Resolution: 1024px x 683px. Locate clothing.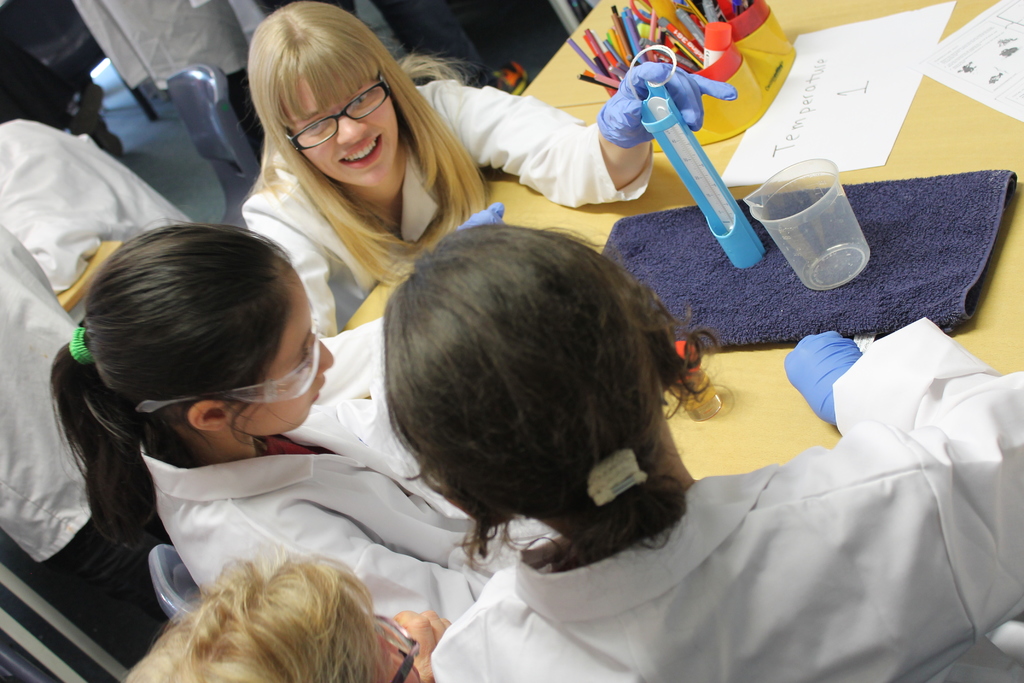
(x1=87, y1=0, x2=312, y2=90).
